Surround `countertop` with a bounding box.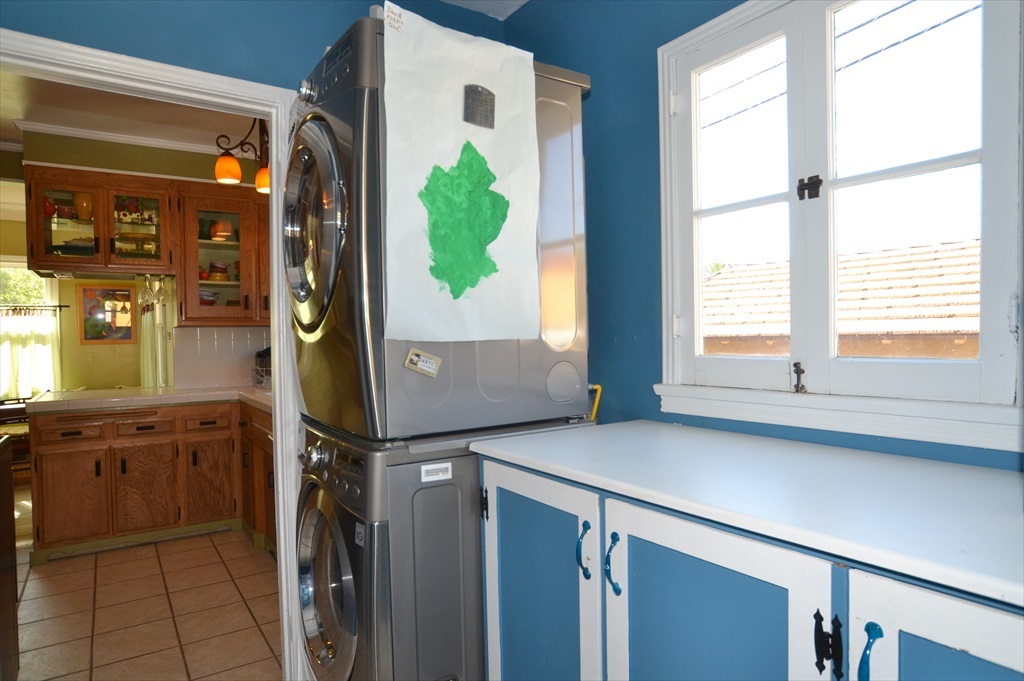
(x1=24, y1=385, x2=272, y2=417).
